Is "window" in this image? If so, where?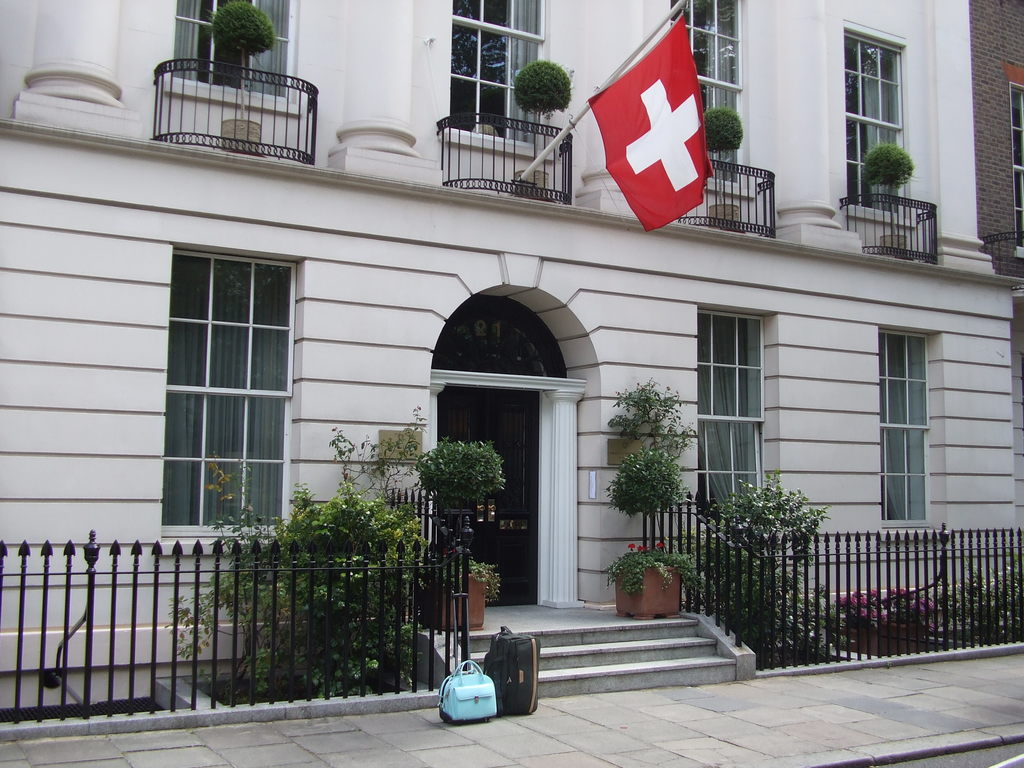
Yes, at 876:323:933:529.
